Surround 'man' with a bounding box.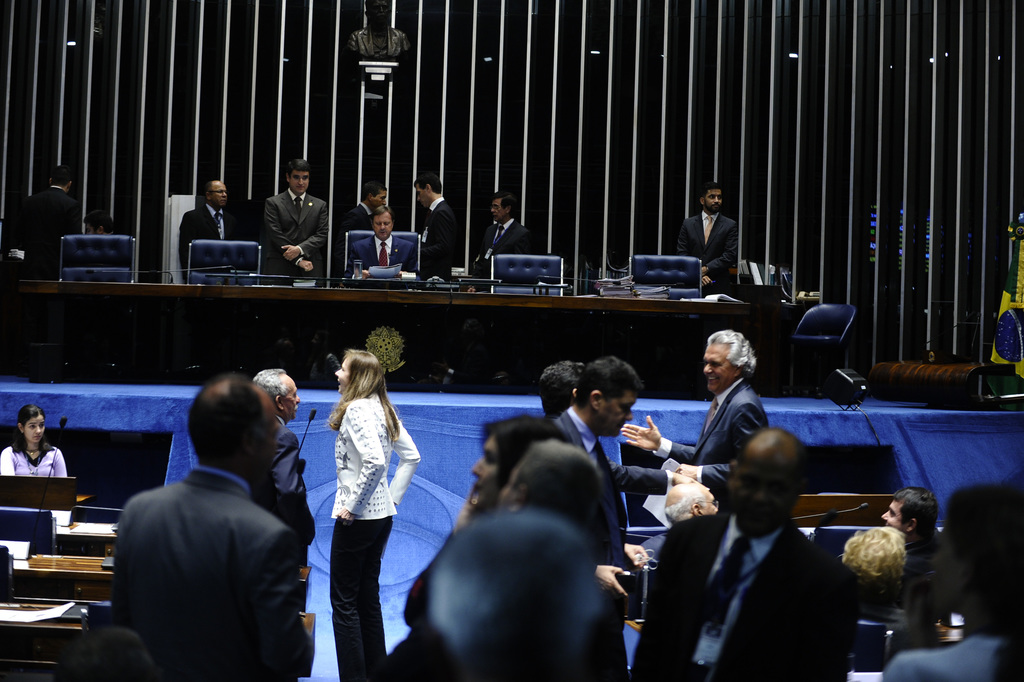
locate(631, 427, 866, 681).
